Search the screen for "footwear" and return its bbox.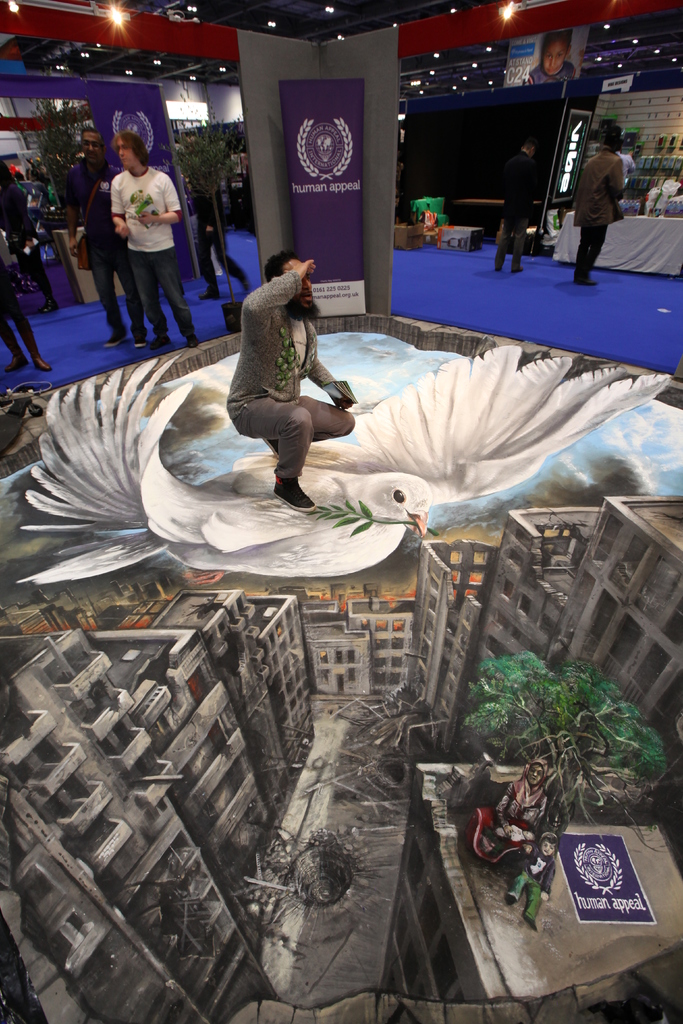
Found: left=271, top=476, right=320, bottom=518.
